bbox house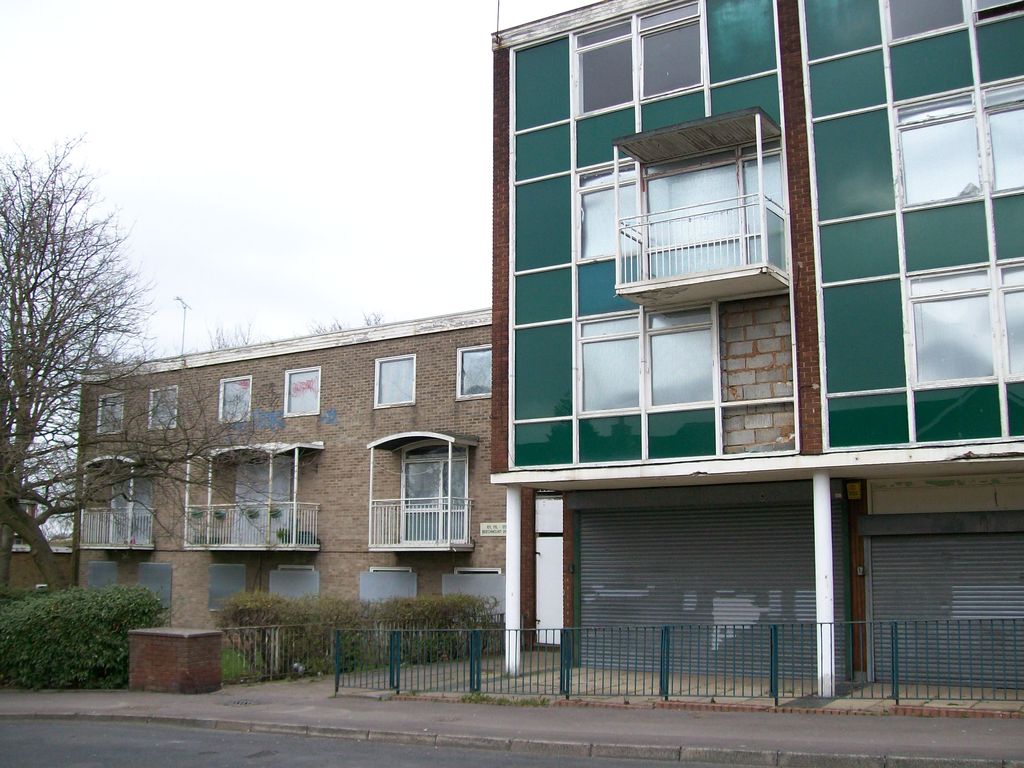
box(486, 0, 1023, 696)
